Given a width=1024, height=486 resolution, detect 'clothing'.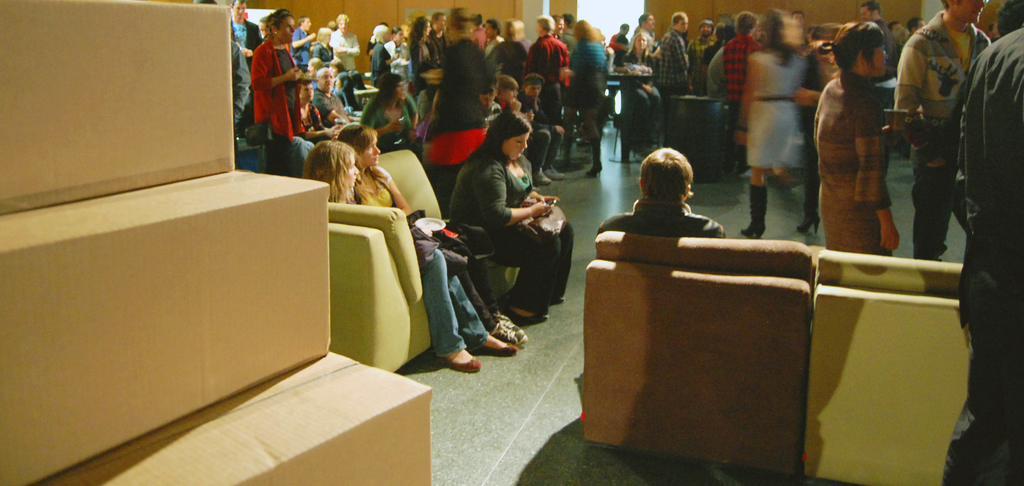
479, 31, 510, 61.
